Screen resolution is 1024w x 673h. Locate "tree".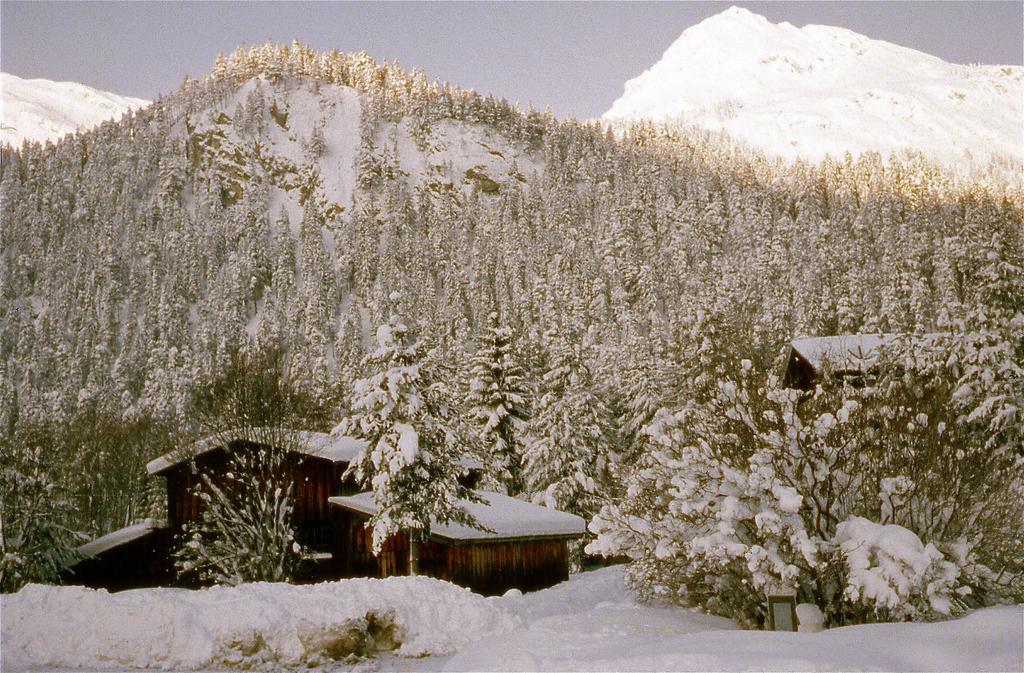
x1=454 y1=315 x2=534 y2=486.
